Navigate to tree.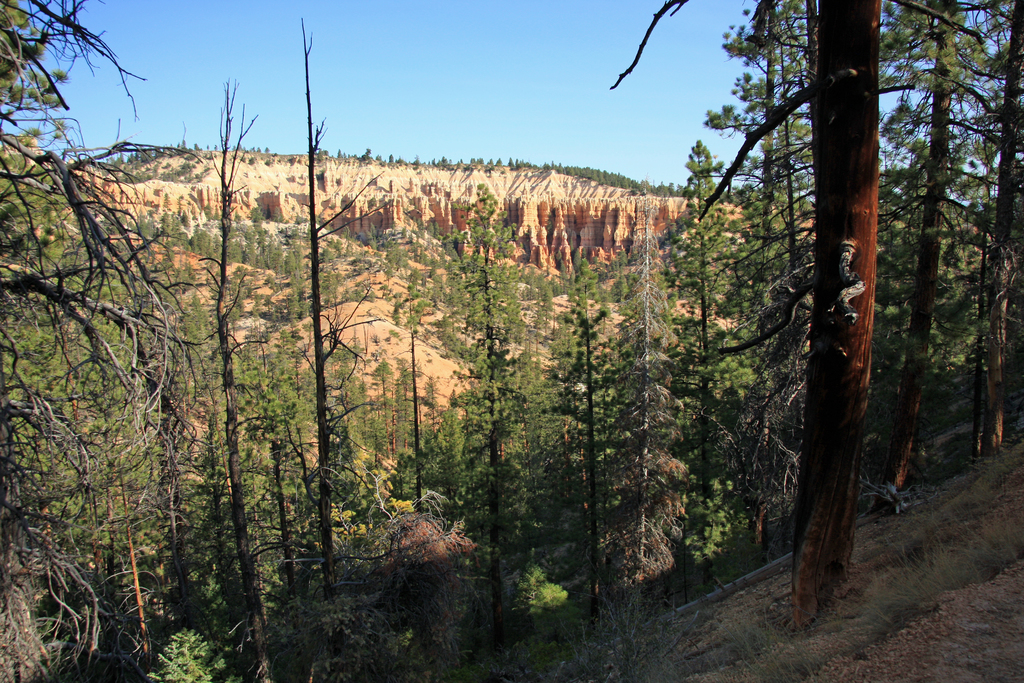
Navigation target: locate(664, 25, 934, 597).
